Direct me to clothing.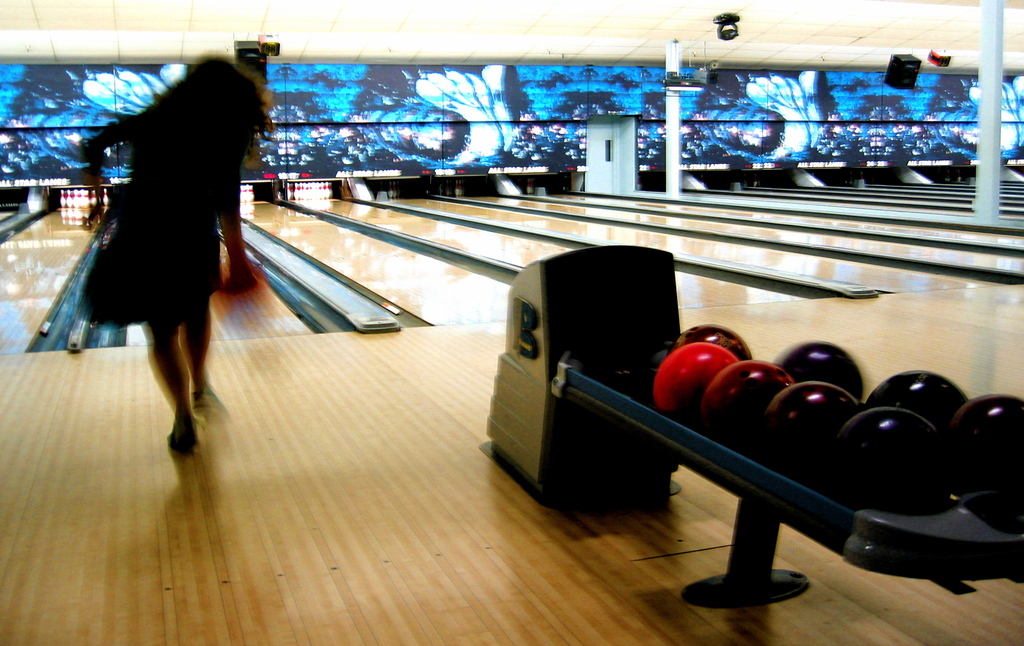
Direction: 81 87 240 329.
